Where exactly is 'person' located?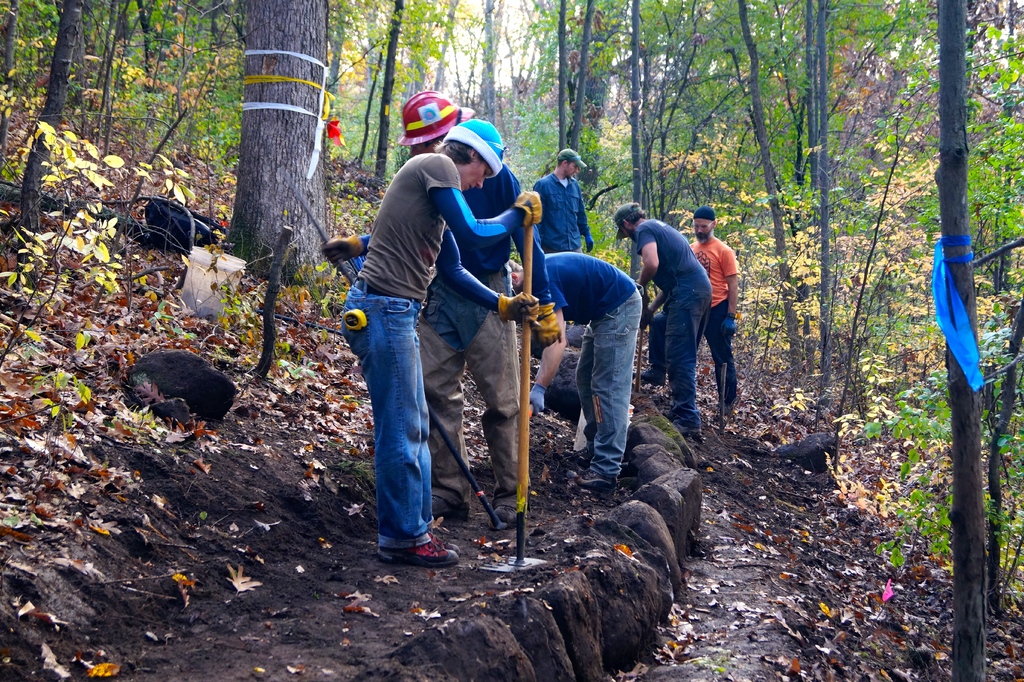
Its bounding box is rect(325, 93, 557, 530).
